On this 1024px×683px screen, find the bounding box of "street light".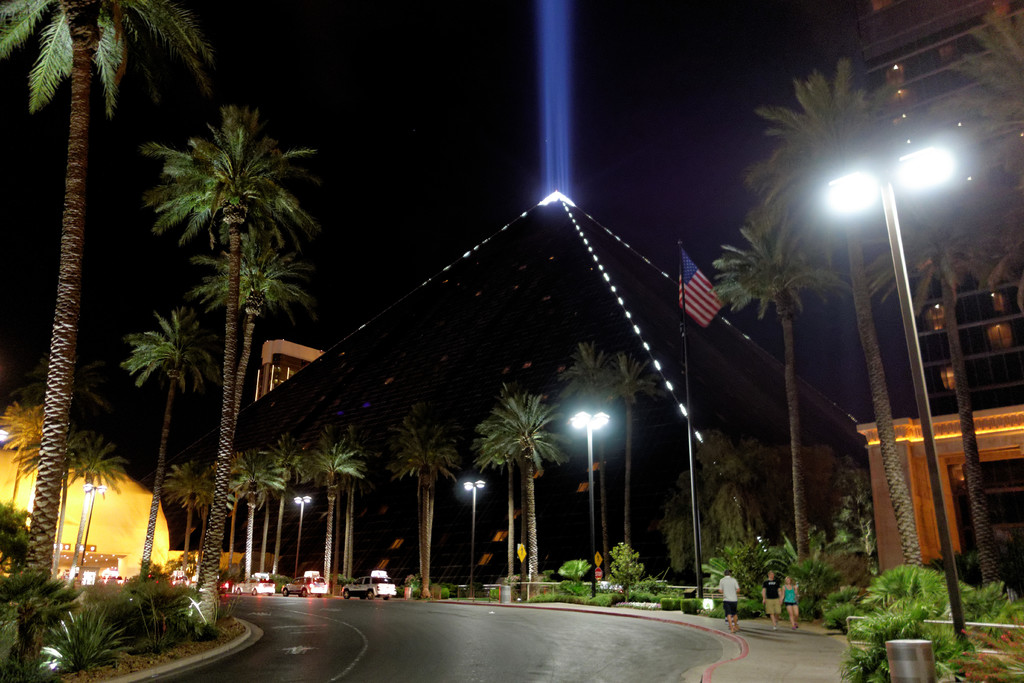
Bounding box: (left=0, top=425, right=7, bottom=438).
